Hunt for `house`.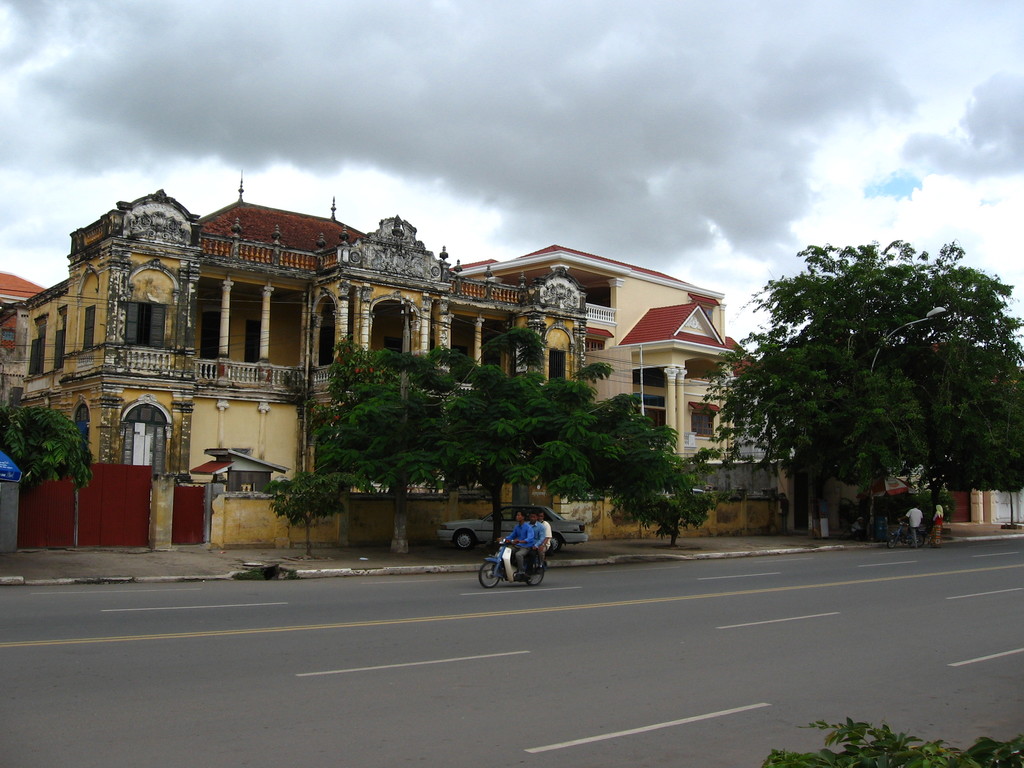
Hunted down at (0, 164, 758, 553).
